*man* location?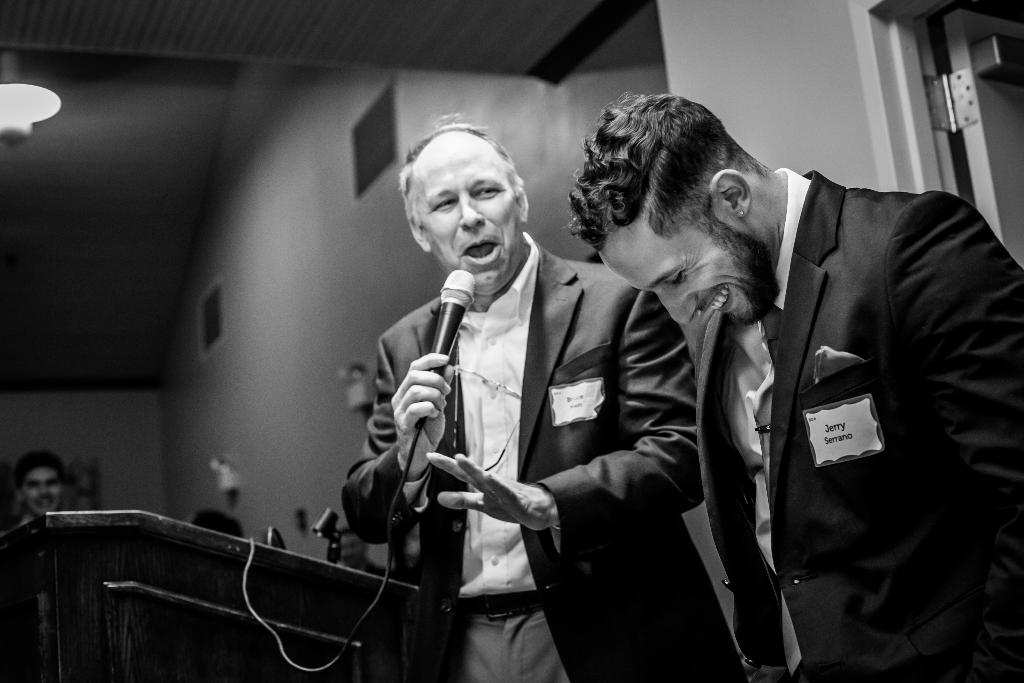
BBox(13, 447, 70, 527)
